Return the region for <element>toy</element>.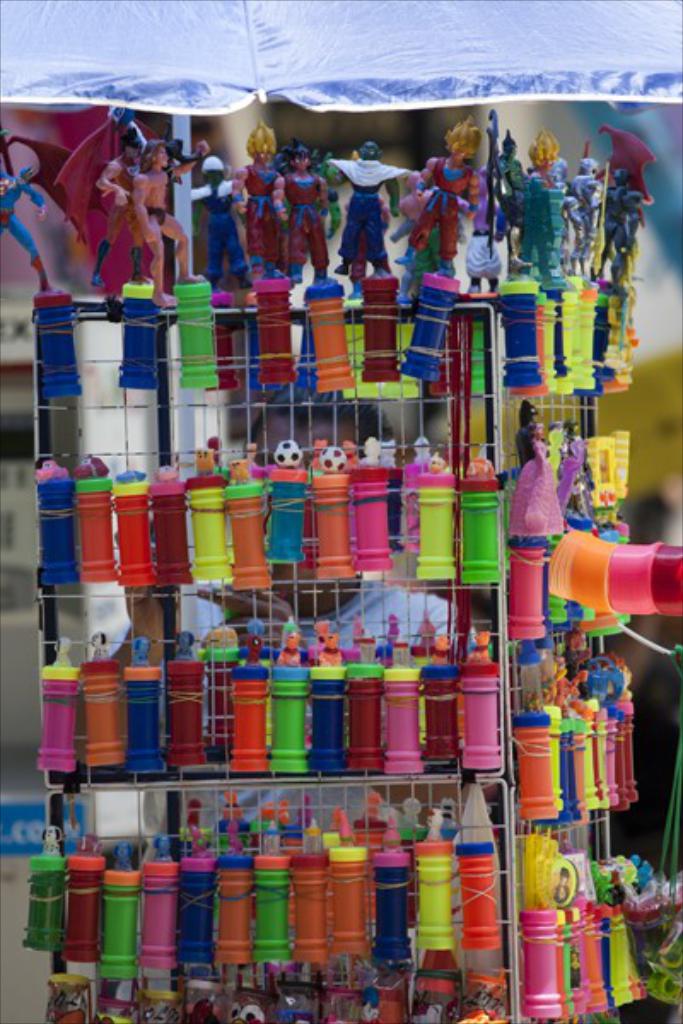
(left=0, top=125, right=85, bottom=396).
